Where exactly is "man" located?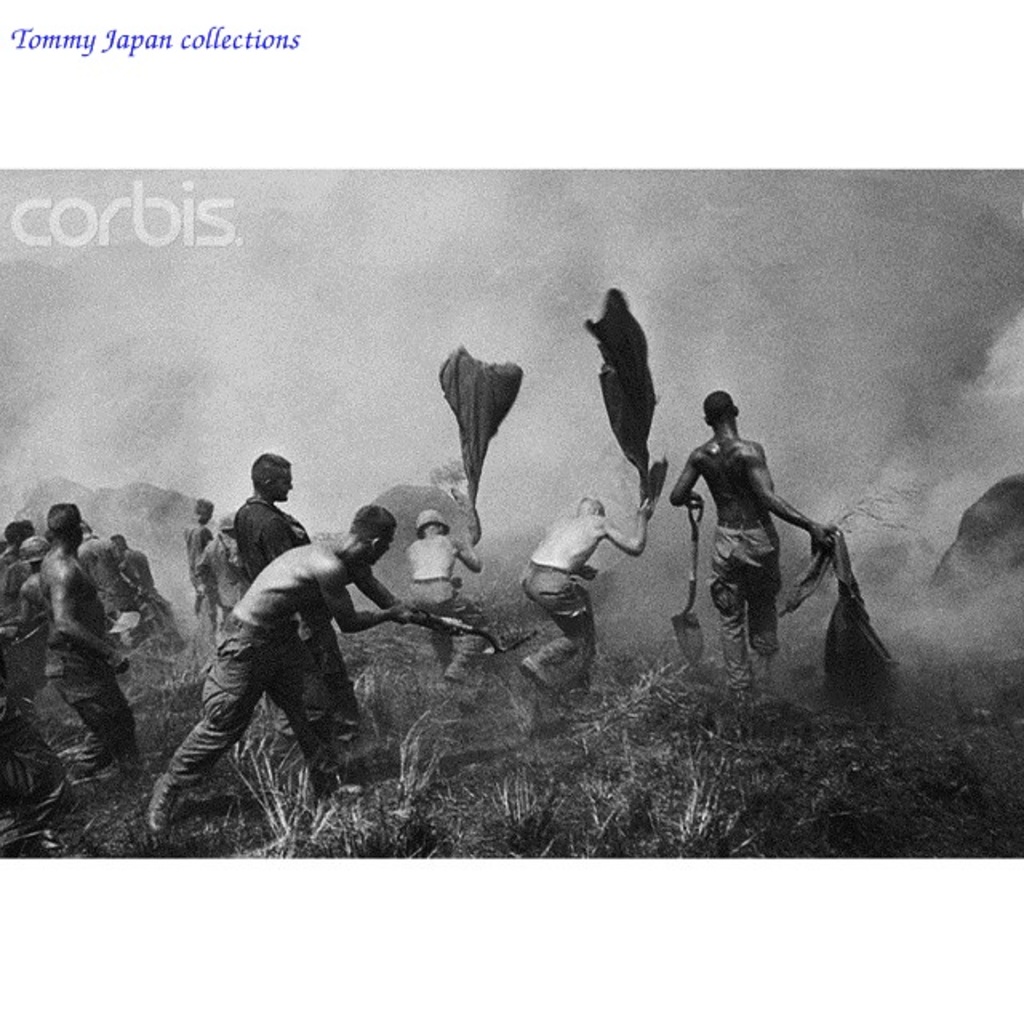
Its bounding box is 518 490 656 709.
